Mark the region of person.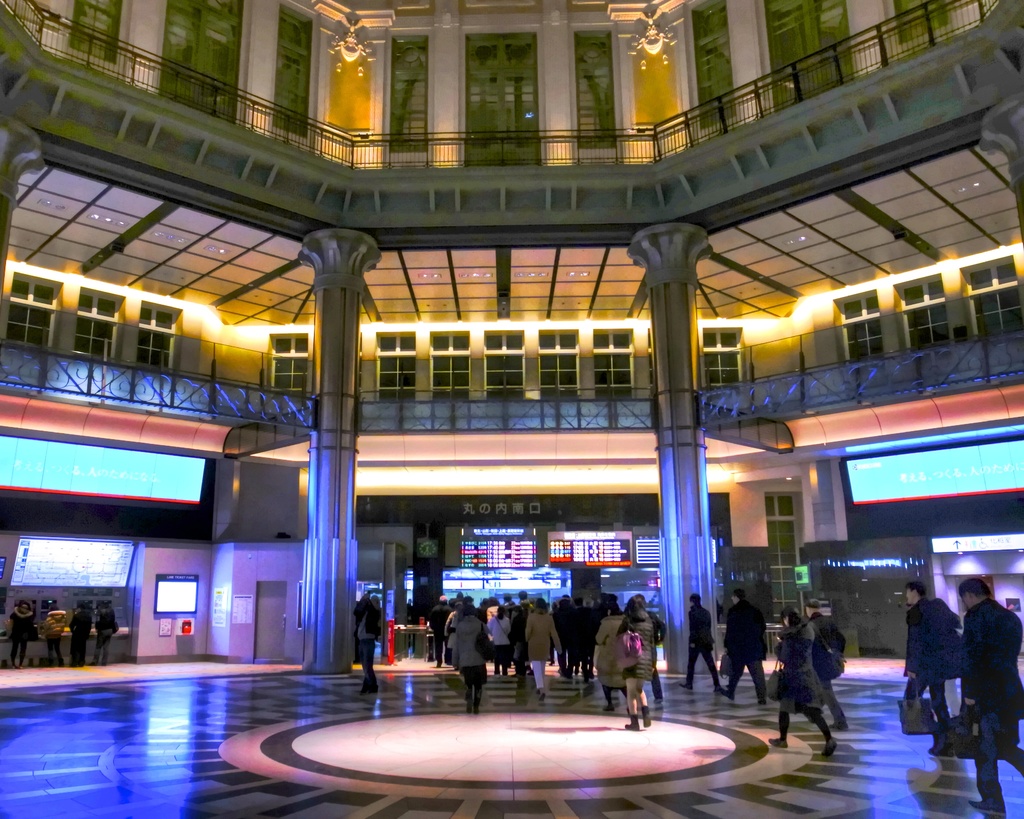
Region: detection(765, 606, 841, 760).
